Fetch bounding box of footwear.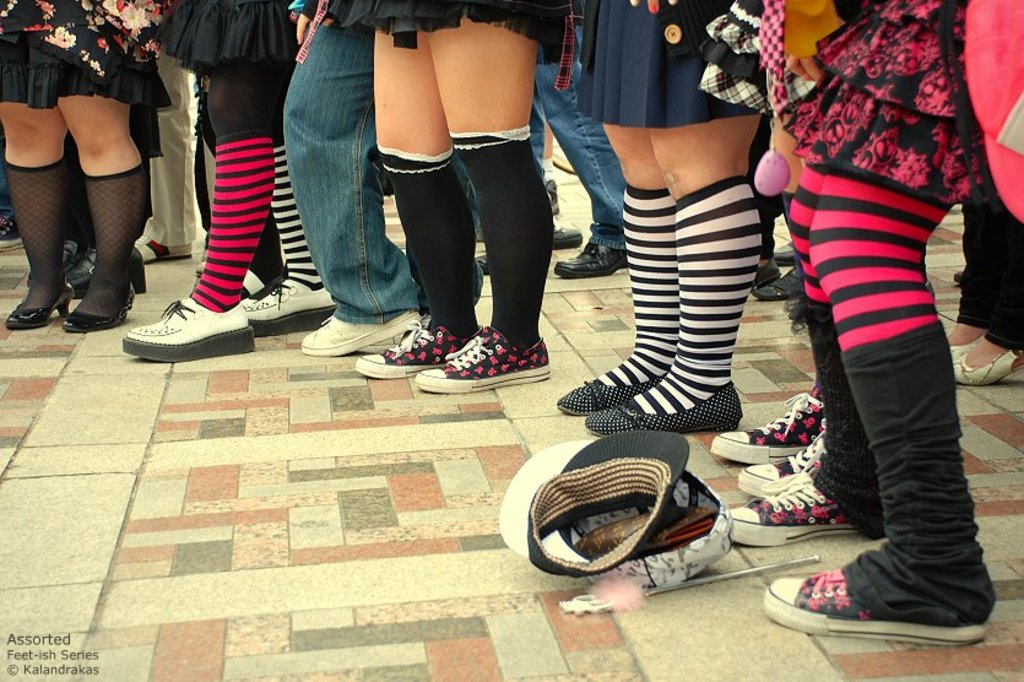
Bbox: Rect(243, 275, 337, 335).
